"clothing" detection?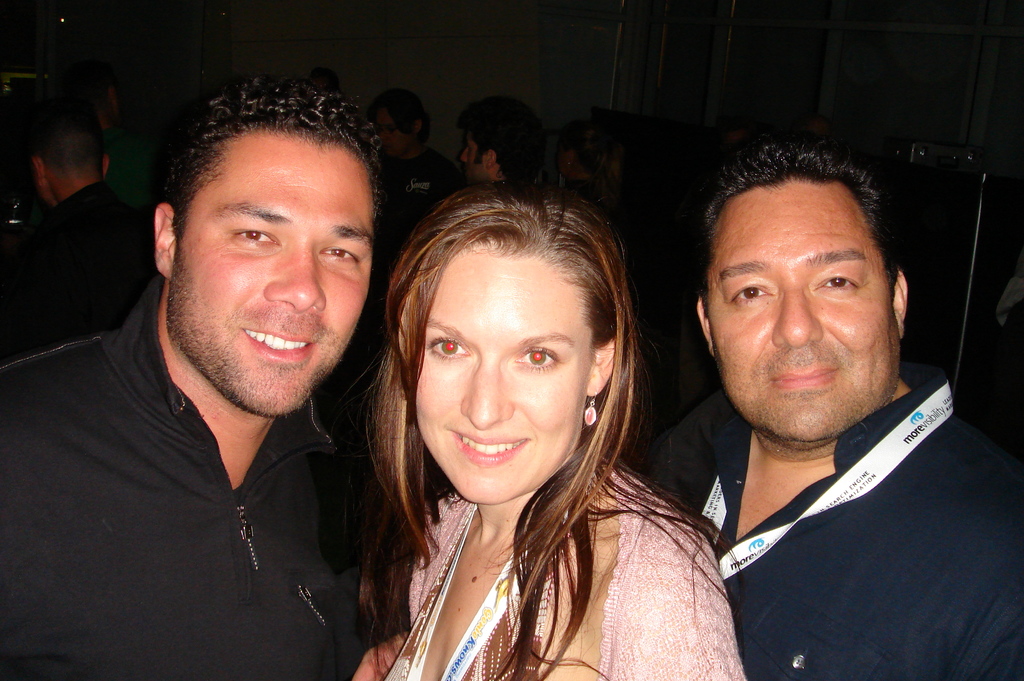
detection(374, 147, 467, 295)
